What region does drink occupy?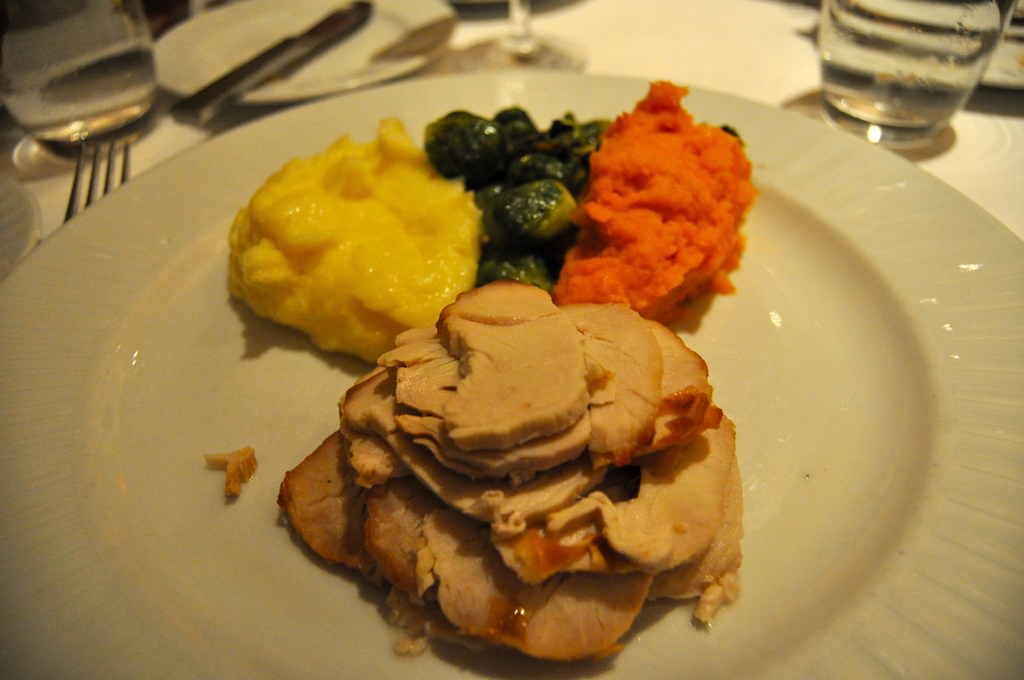
(x1=799, y1=0, x2=1001, y2=142).
